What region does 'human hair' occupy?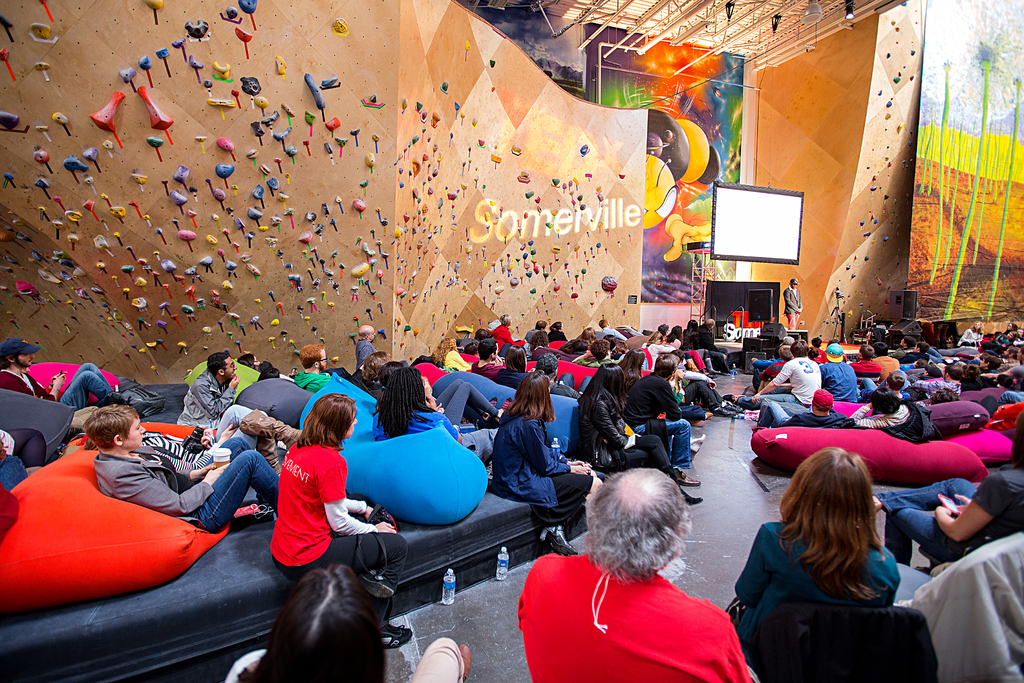
bbox=(874, 388, 900, 415).
